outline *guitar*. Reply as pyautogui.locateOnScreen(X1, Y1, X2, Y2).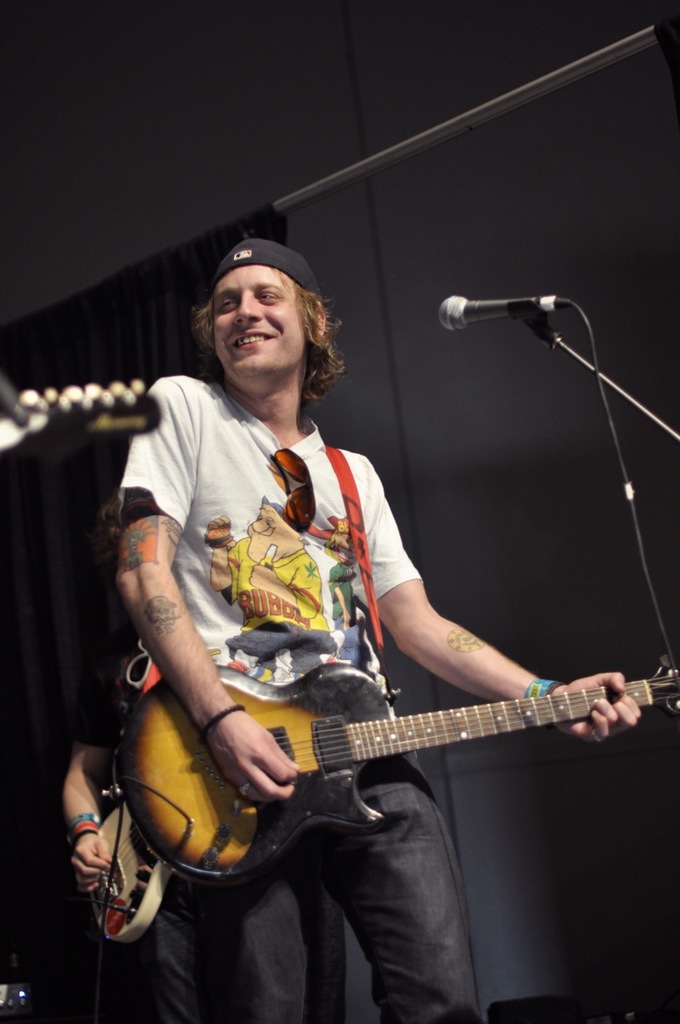
pyautogui.locateOnScreen(121, 631, 679, 894).
